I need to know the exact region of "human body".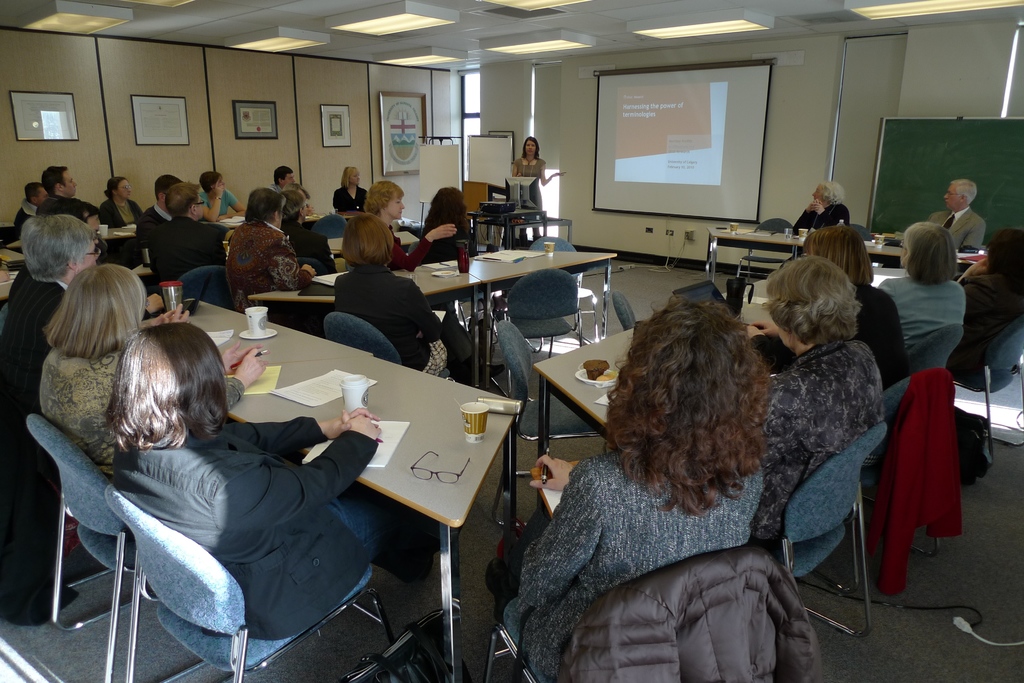
Region: <bbox>199, 190, 246, 215</bbox>.
